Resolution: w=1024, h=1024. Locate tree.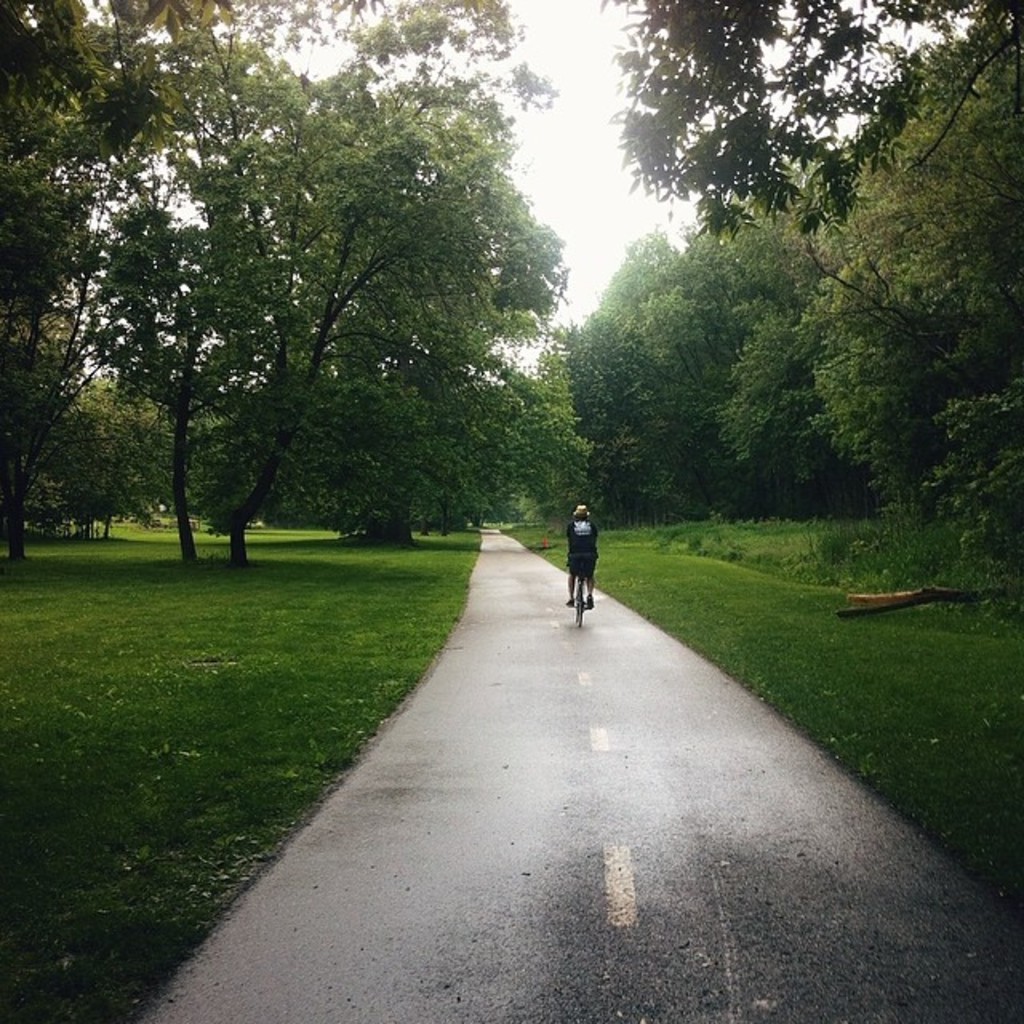
(left=221, top=80, right=579, bottom=445).
